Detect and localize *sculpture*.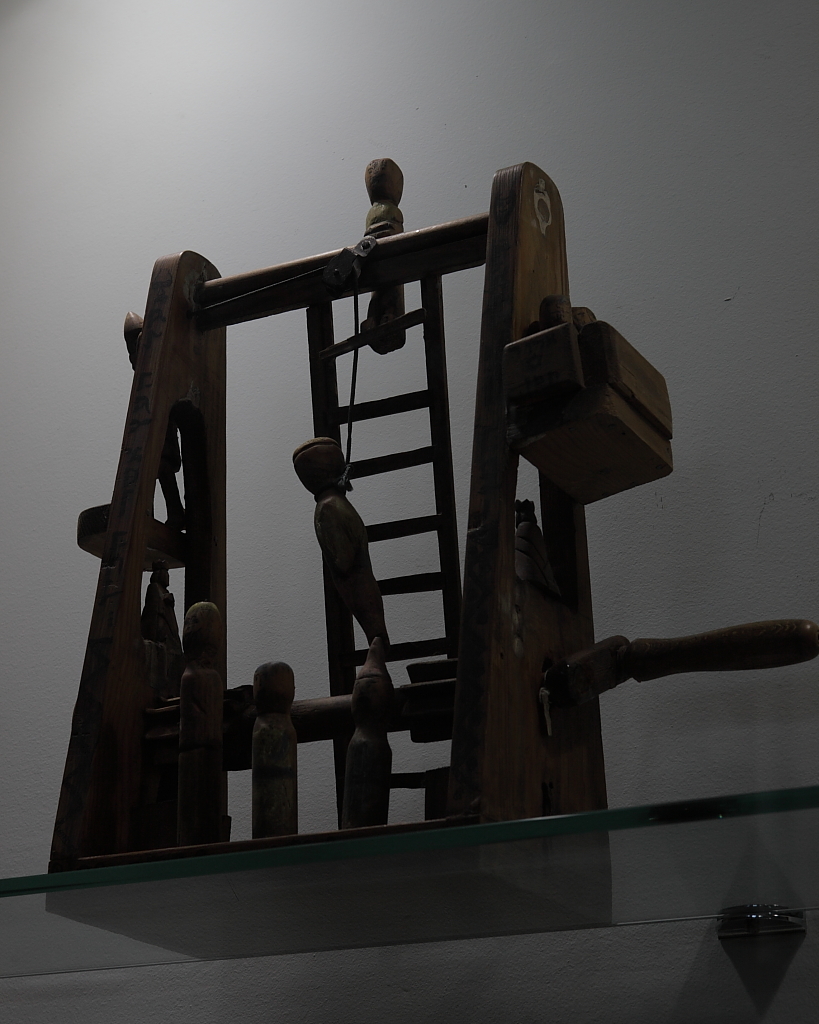
Localized at (244, 655, 313, 843).
